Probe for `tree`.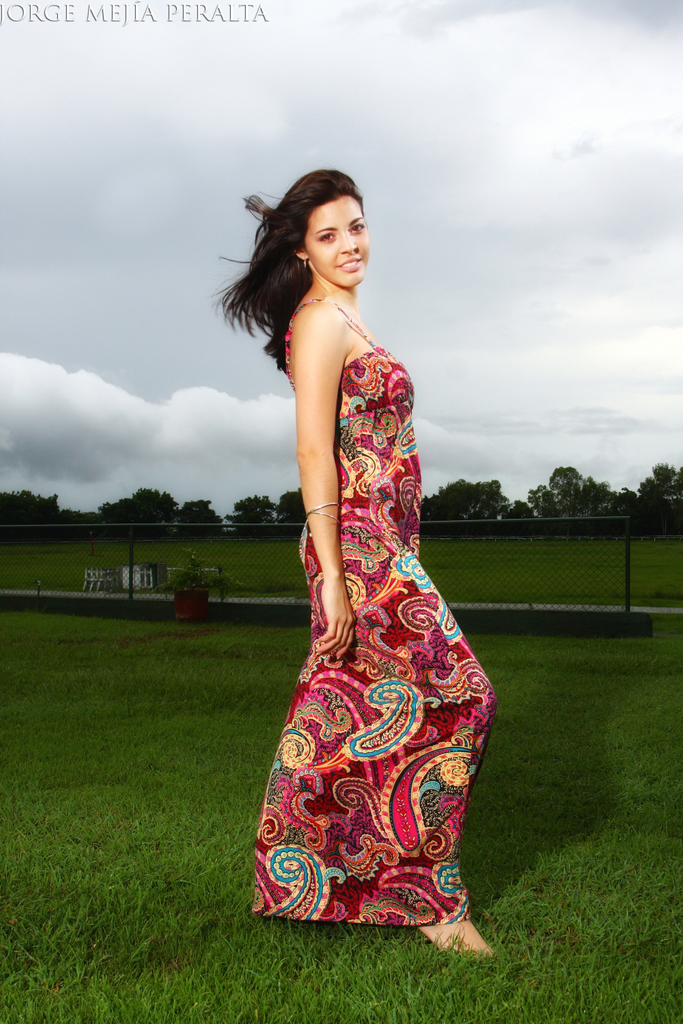
Probe result: (x1=0, y1=487, x2=98, y2=547).
